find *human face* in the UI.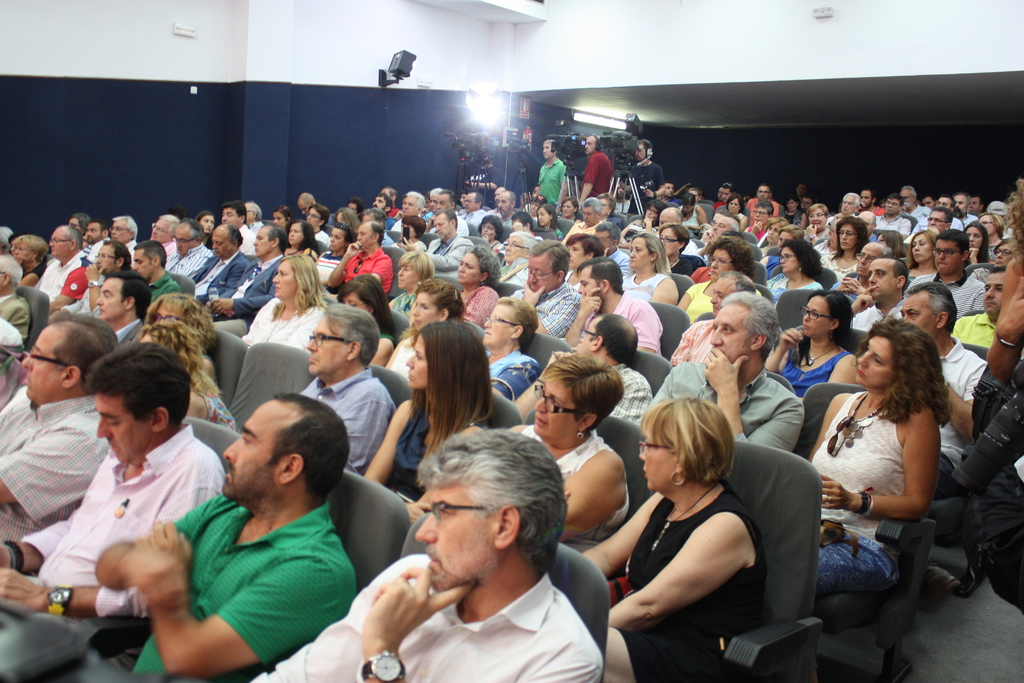
UI element at 634/144/647/165.
